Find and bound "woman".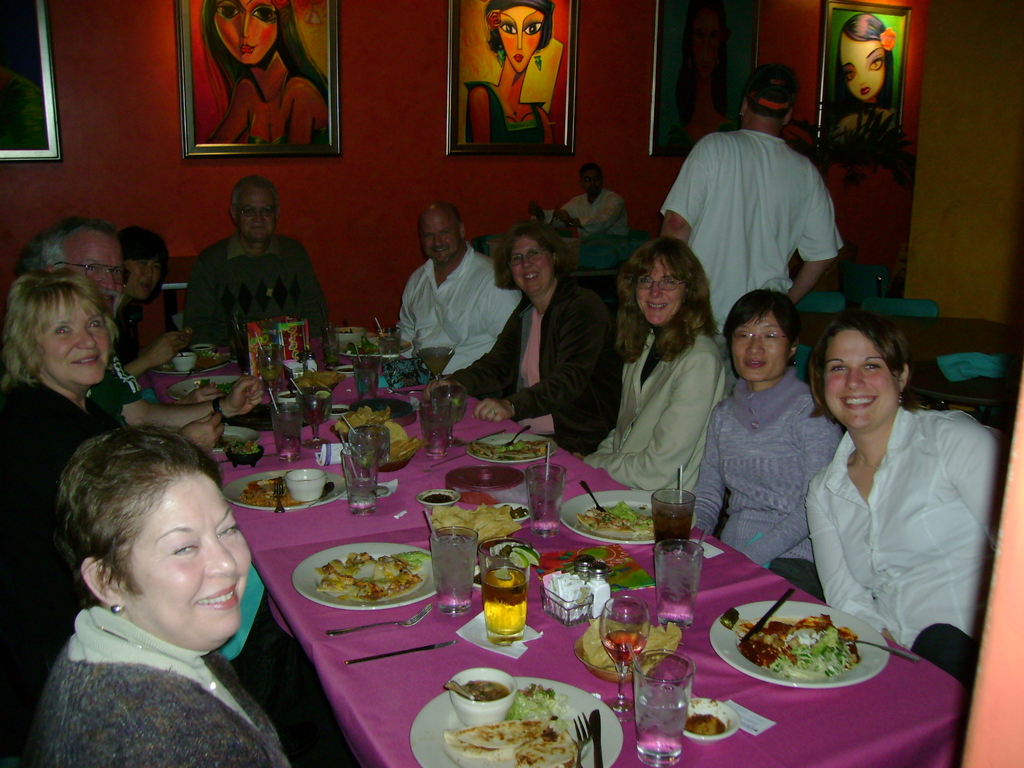
Bound: (left=418, top=218, right=612, bottom=460).
